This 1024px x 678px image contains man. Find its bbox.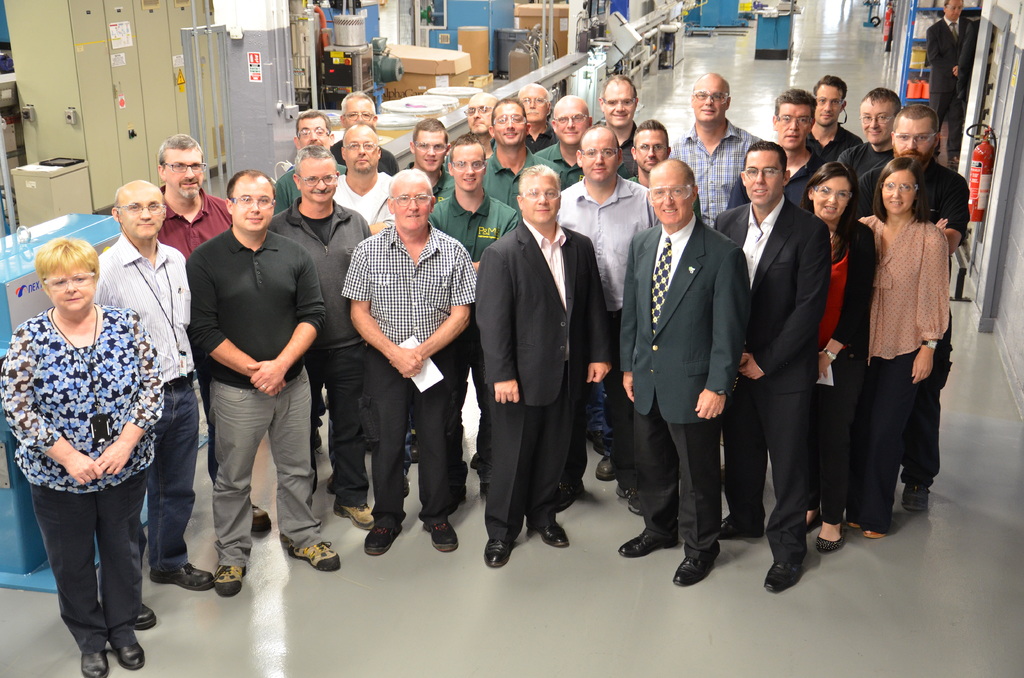
(x1=379, y1=118, x2=472, y2=467).
